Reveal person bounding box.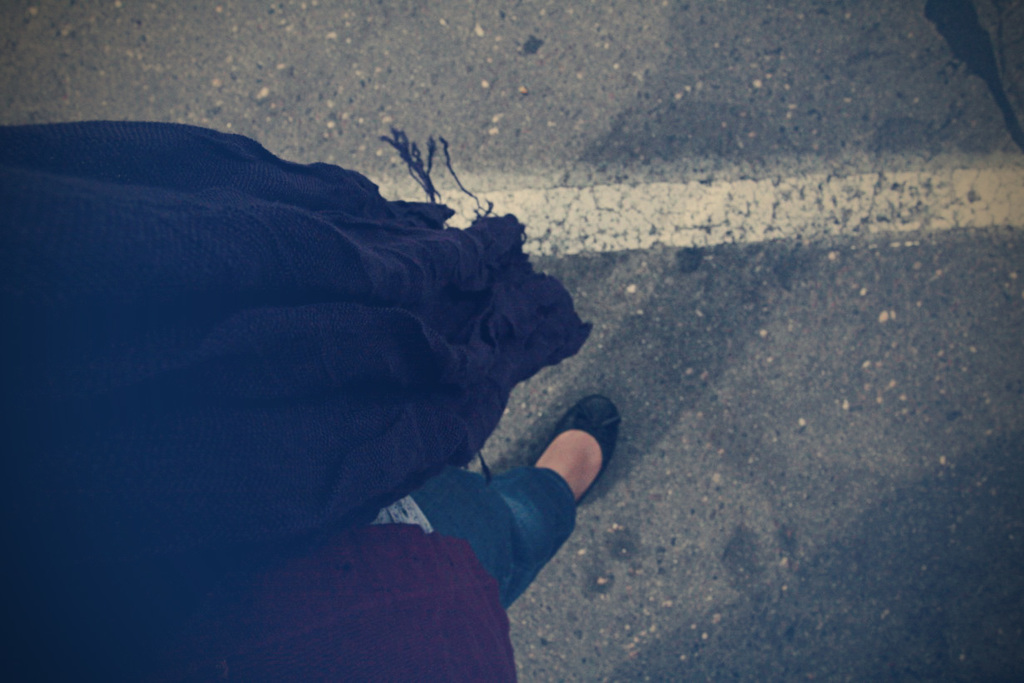
Revealed: {"left": 0, "top": 125, "right": 615, "bottom": 682}.
